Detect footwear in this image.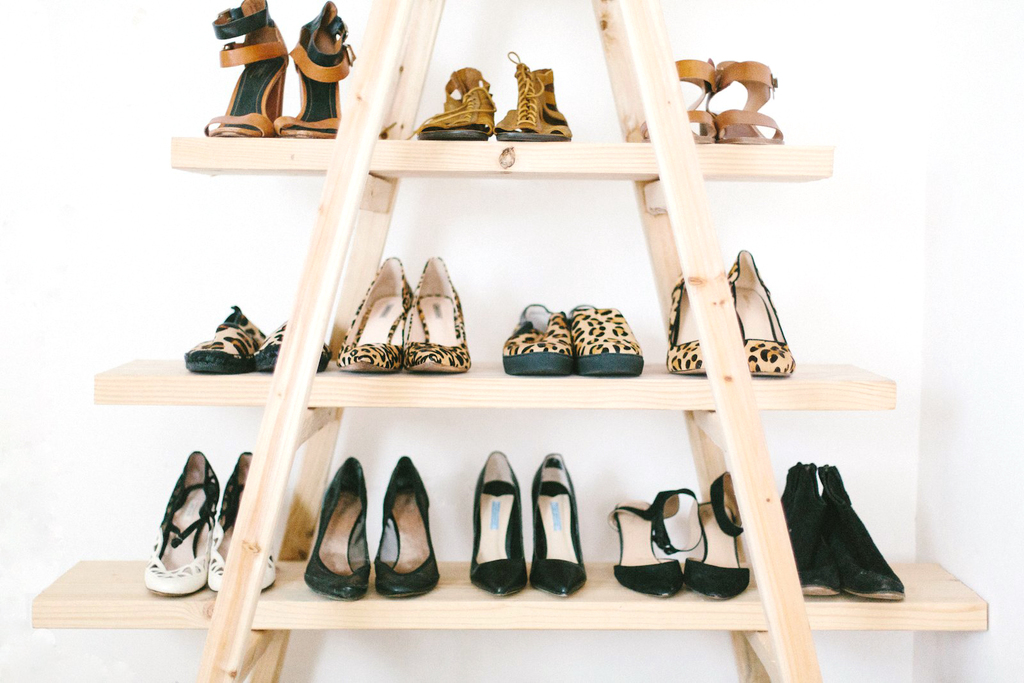
Detection: select_region(671, 58, 720, 146).
